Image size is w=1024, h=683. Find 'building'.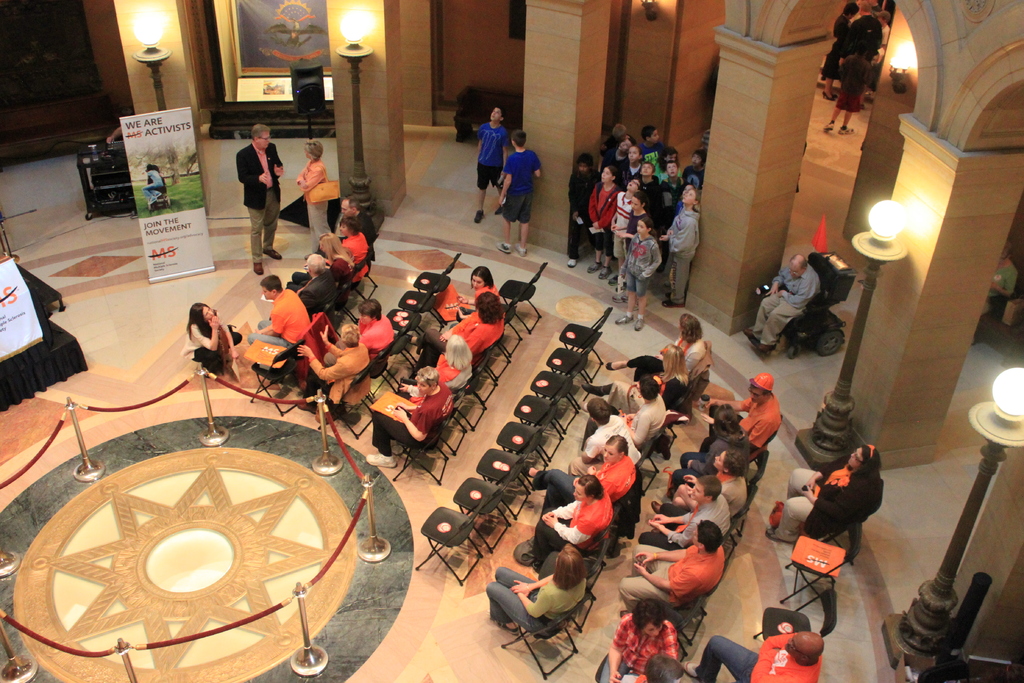
0, 0, 1023, 682.
